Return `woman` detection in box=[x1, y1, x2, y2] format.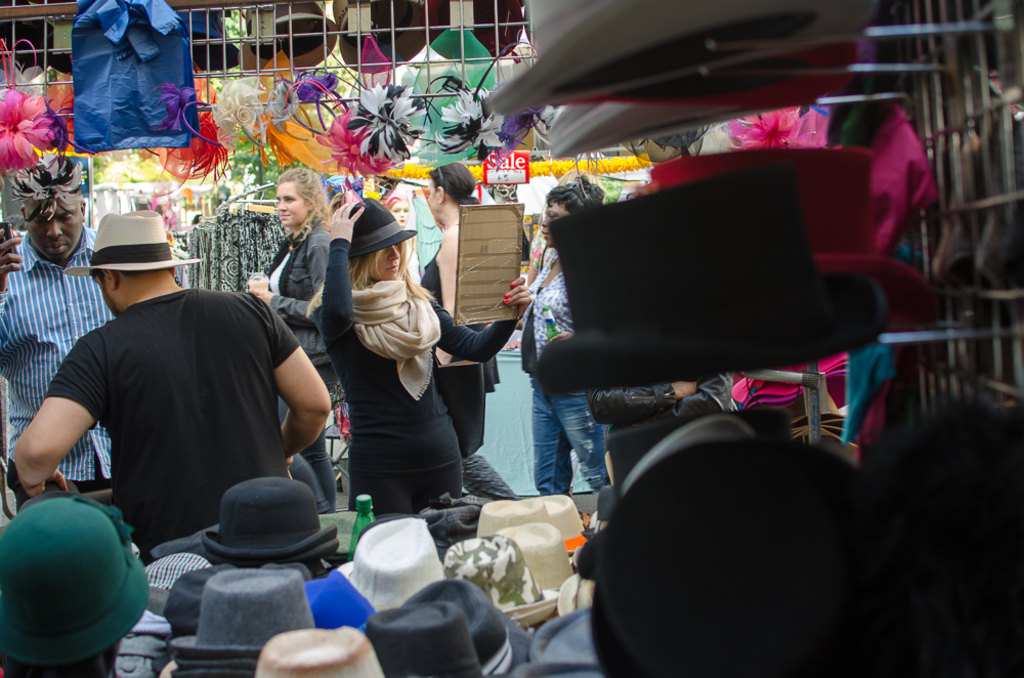
box=[409, 158, 501, 460].
